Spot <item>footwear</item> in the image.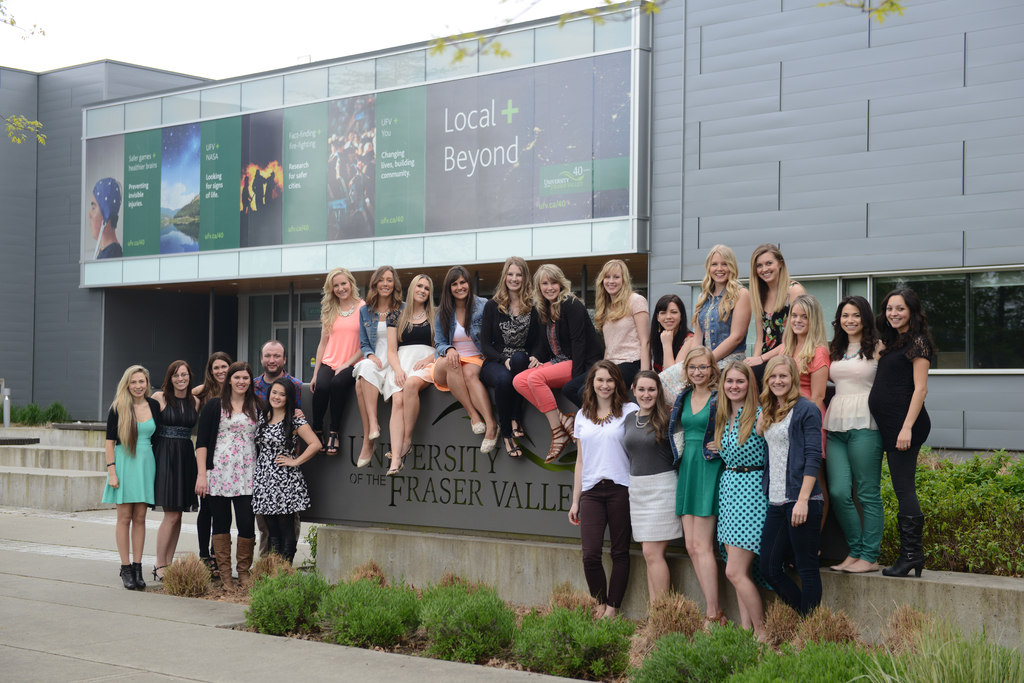
<item>footwear</item> found at [386,460,407,478].
